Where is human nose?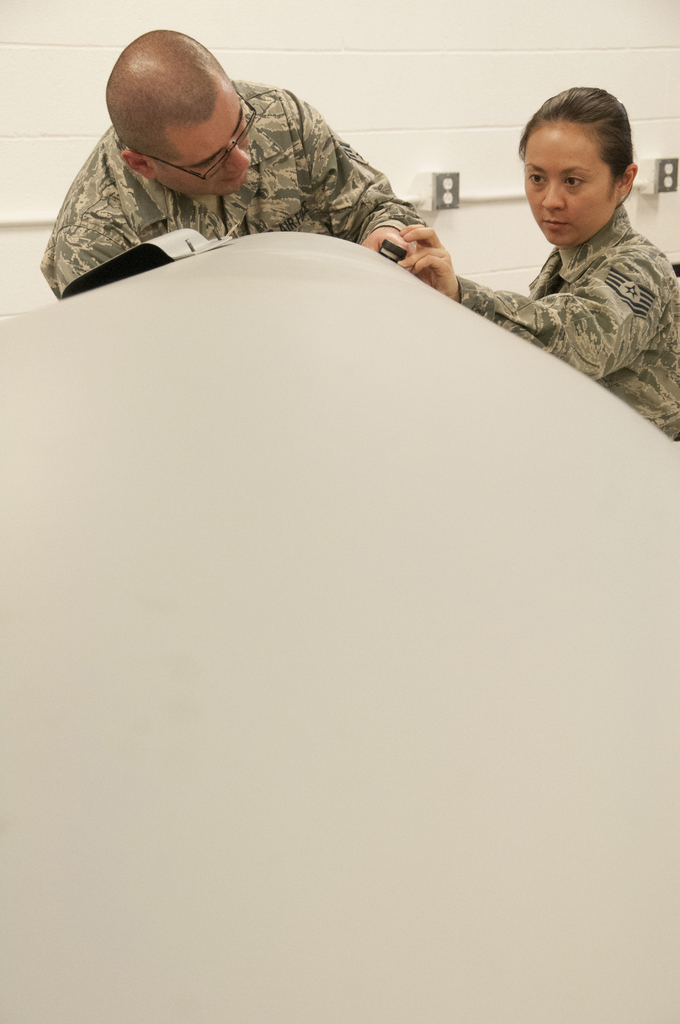
225,148,250,171.
